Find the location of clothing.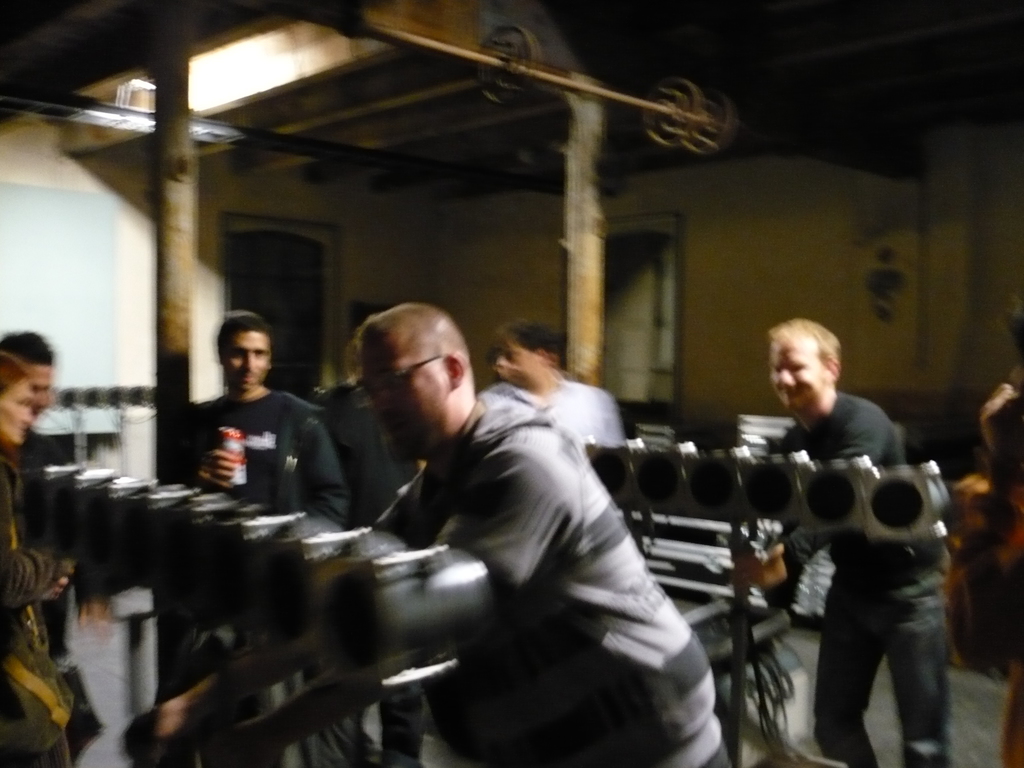
Location: 966 395 1023 758.
